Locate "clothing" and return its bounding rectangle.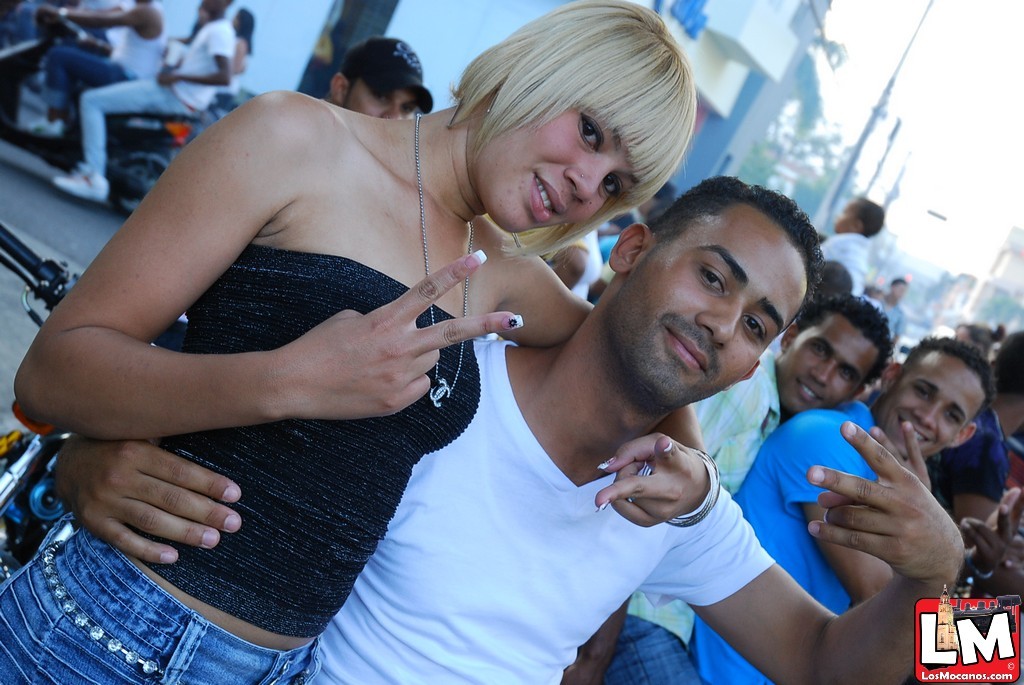
box=[622, 341, 785, 654].
